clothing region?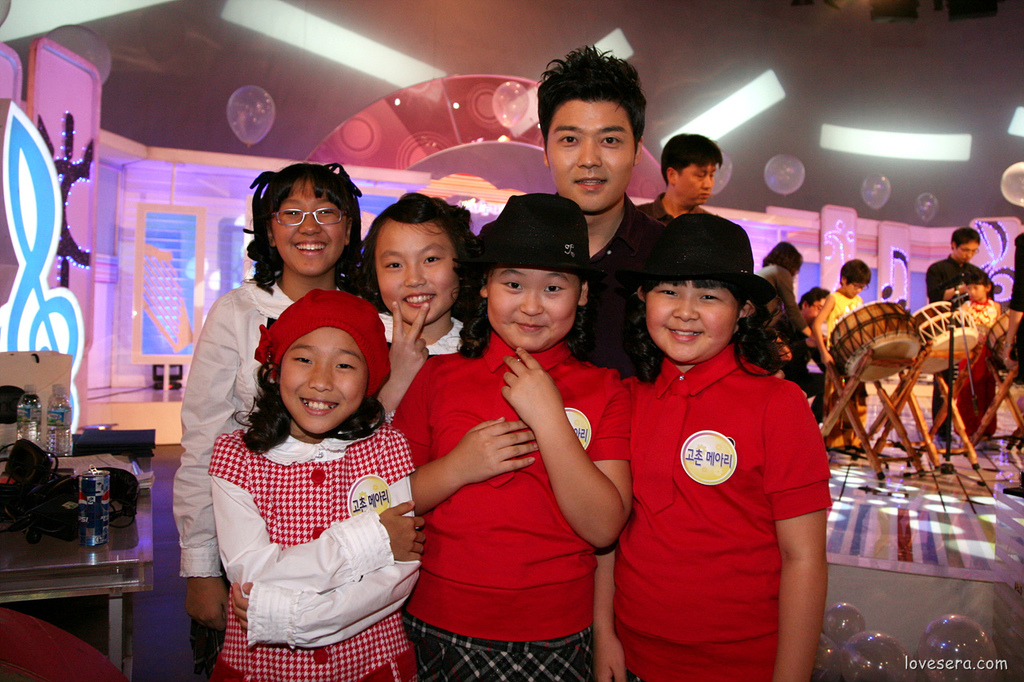
select_region(617, 330, 822, 652)
